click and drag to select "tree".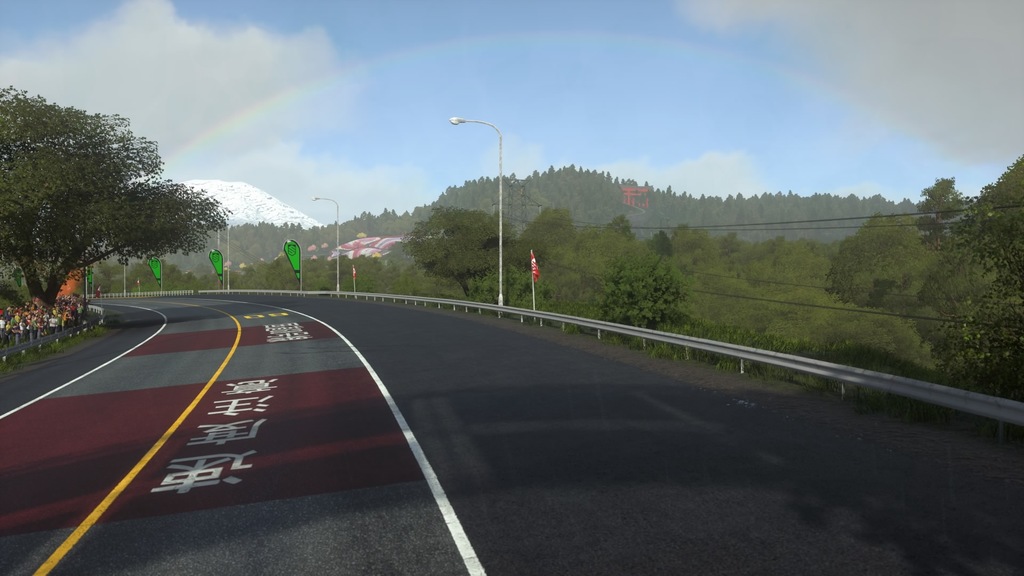
Selection: (x1=0, y1=82, x2=223, y2=316).
